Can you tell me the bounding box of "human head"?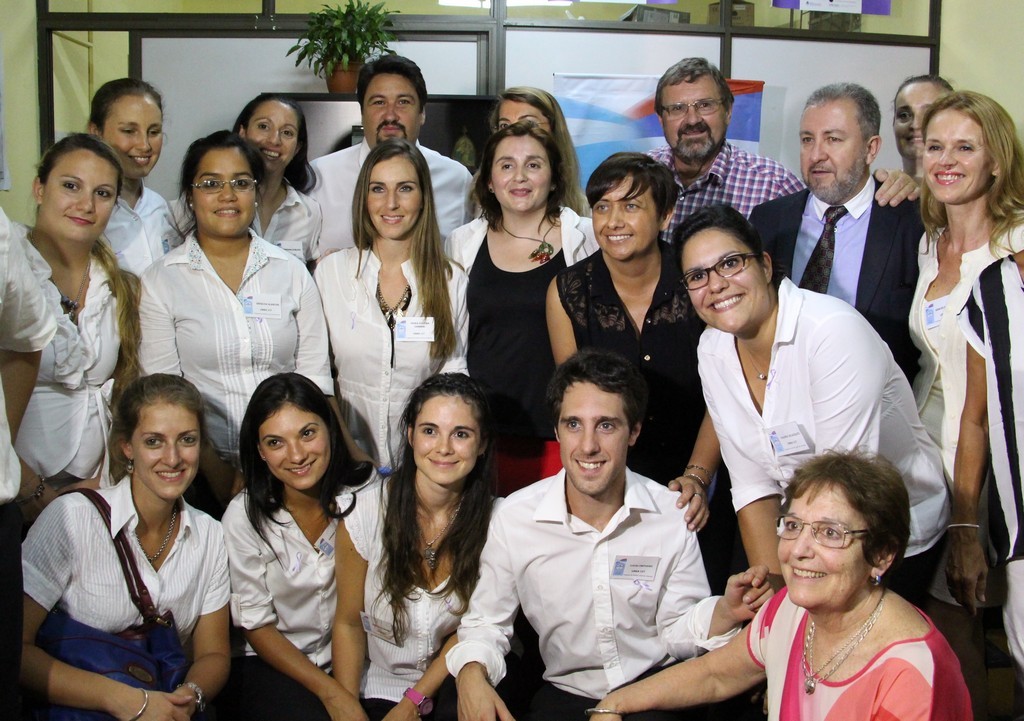
(400, 371, 493, 485).
